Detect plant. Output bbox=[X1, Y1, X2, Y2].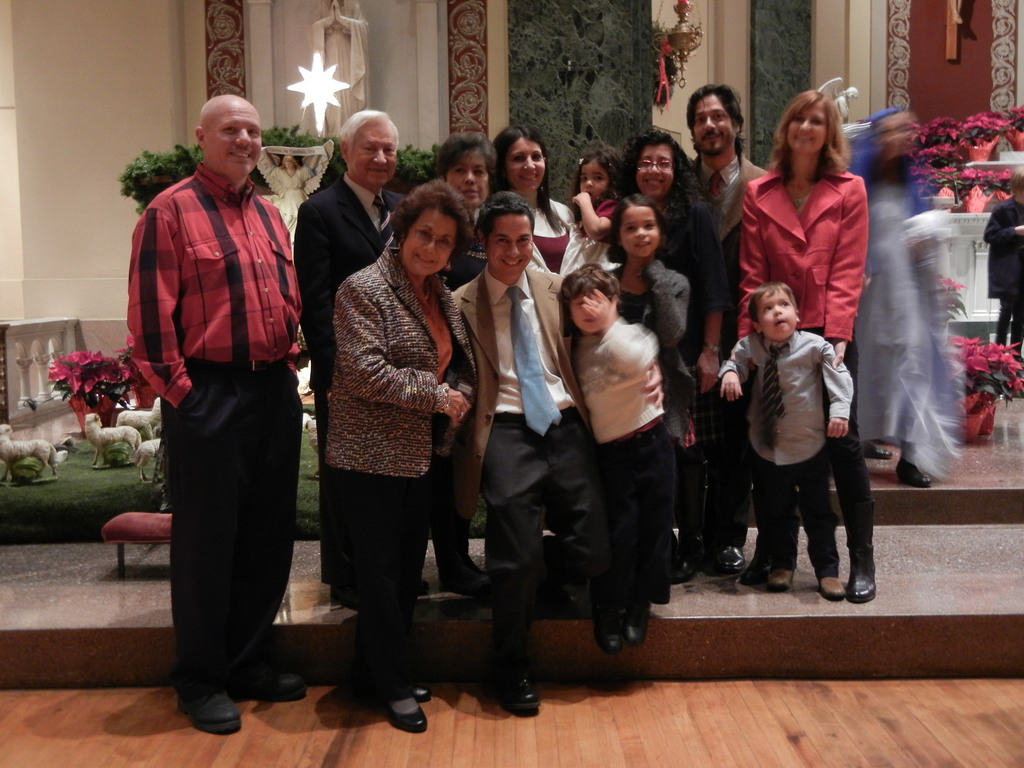
bbox=[55, 347, 139, 421].
